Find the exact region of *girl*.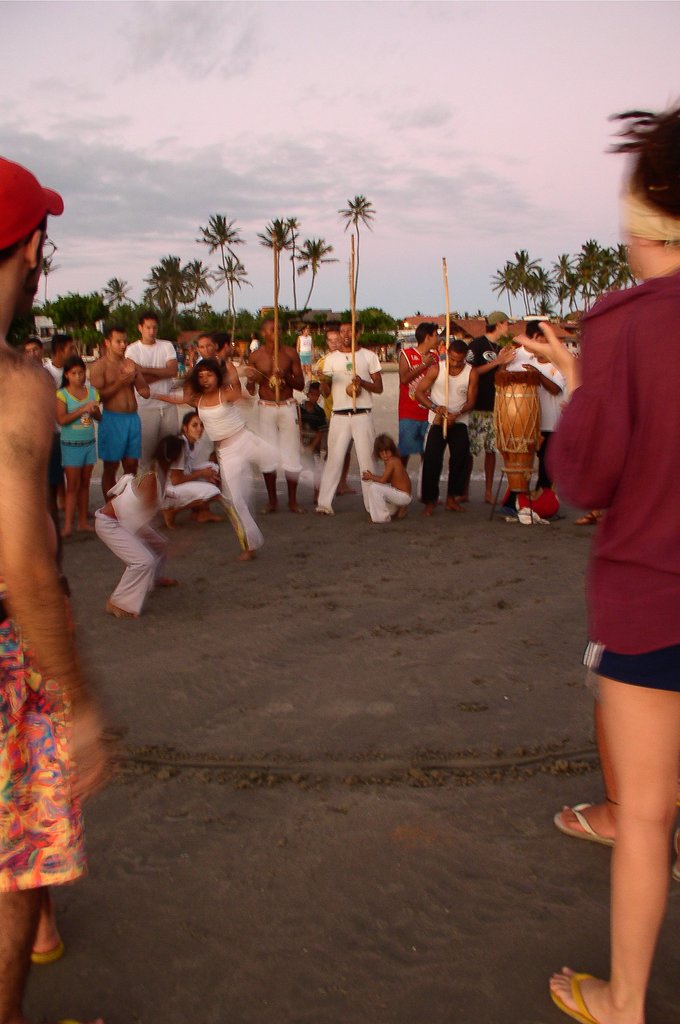
Exact region: 359, 430, 413, 522.
